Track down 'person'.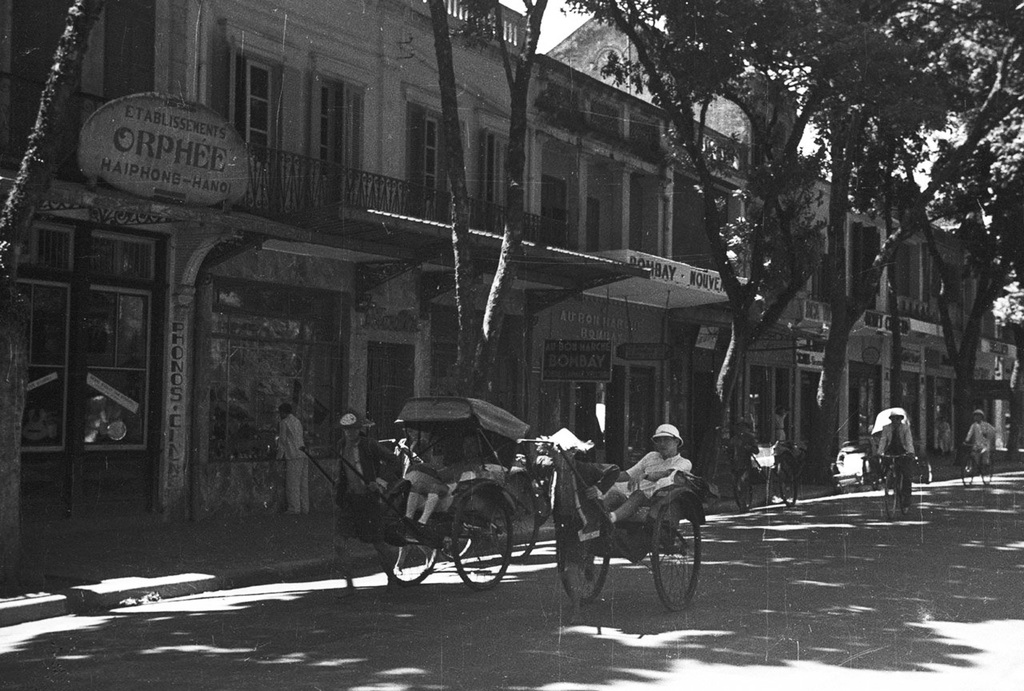
Tracked to pyautogui.locateOnScreen(963, 411, 993, 475).
